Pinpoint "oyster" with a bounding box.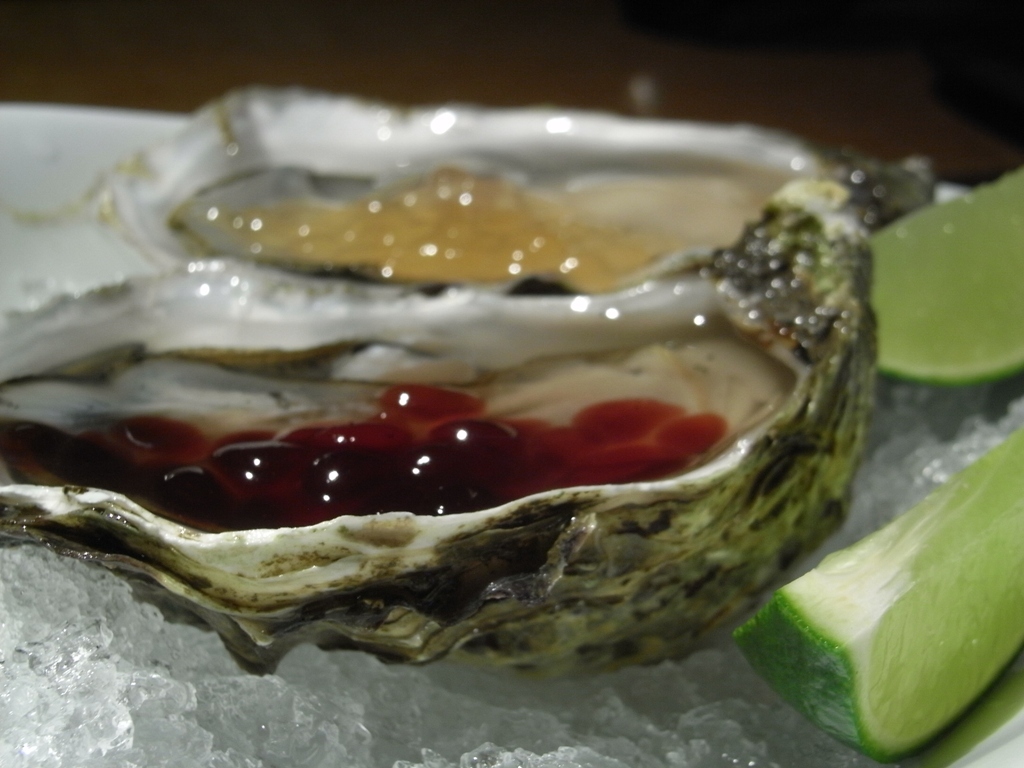
bbox=(0, 81, 940, 694).
